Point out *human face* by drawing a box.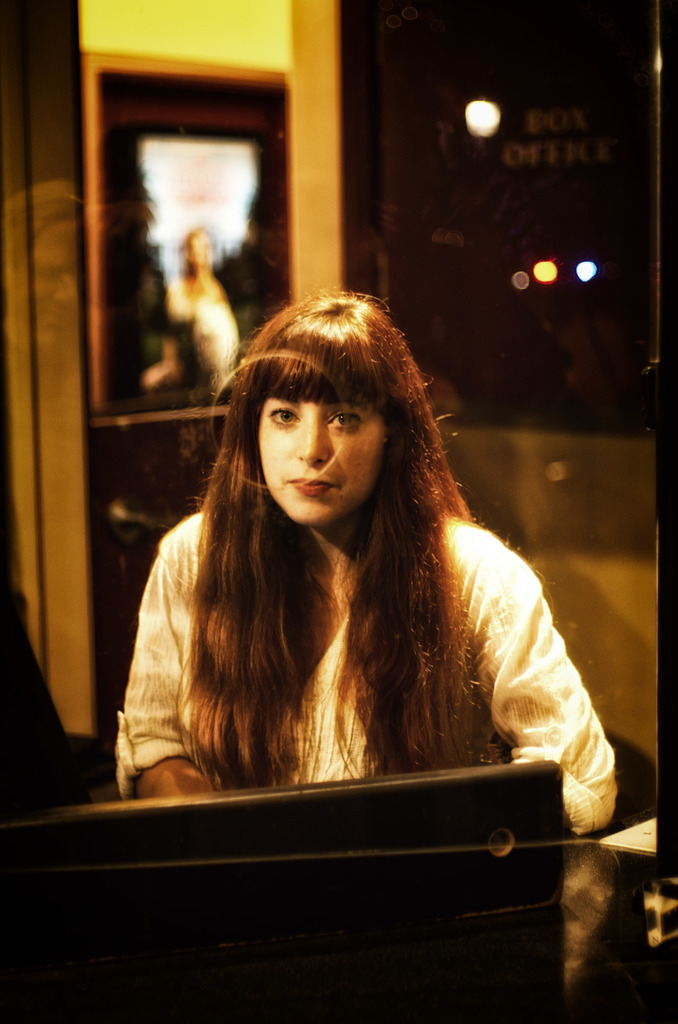
<region>260, 398, 394, 524</region>.
